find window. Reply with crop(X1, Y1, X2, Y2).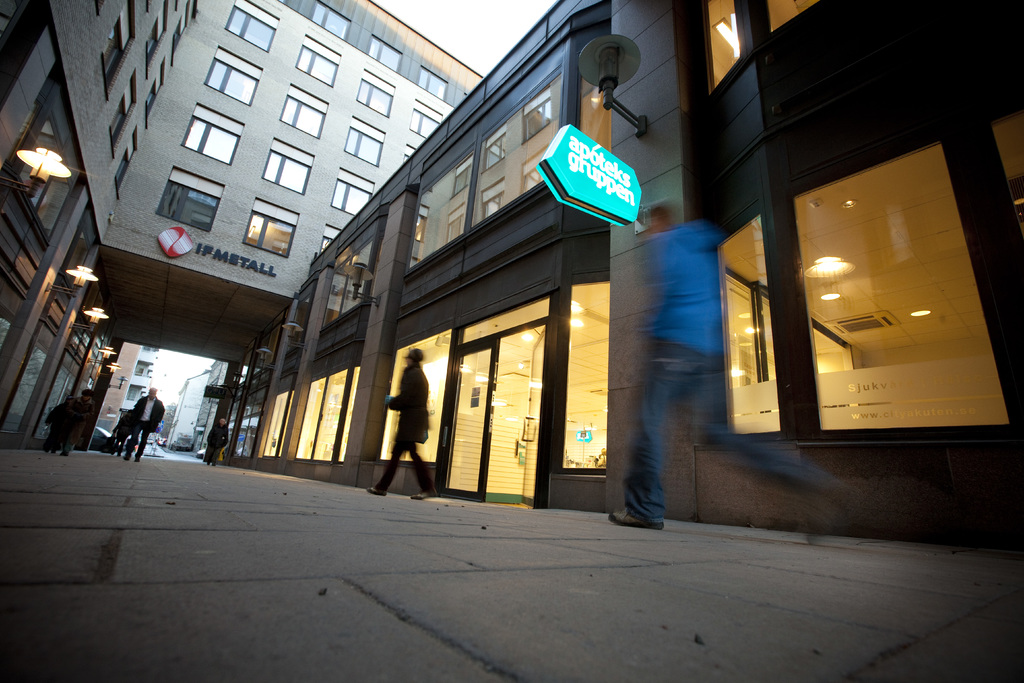
crop(51, 208, 99, 312).
